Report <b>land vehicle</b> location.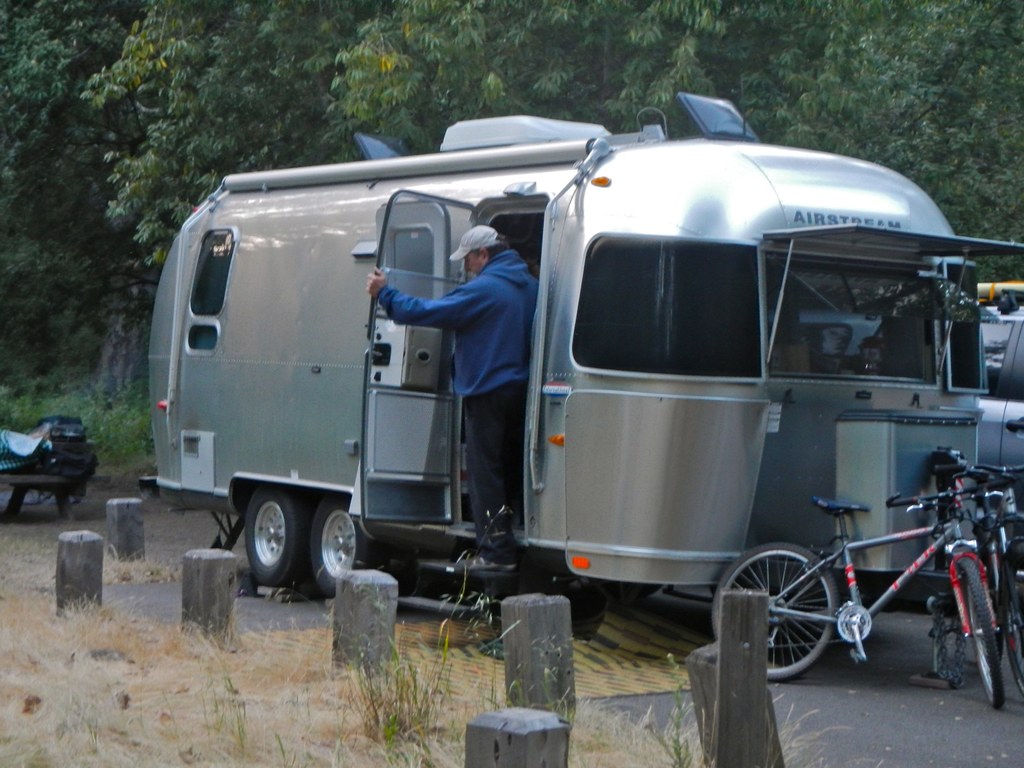
Report: region(976, 463, 1023, 698).
